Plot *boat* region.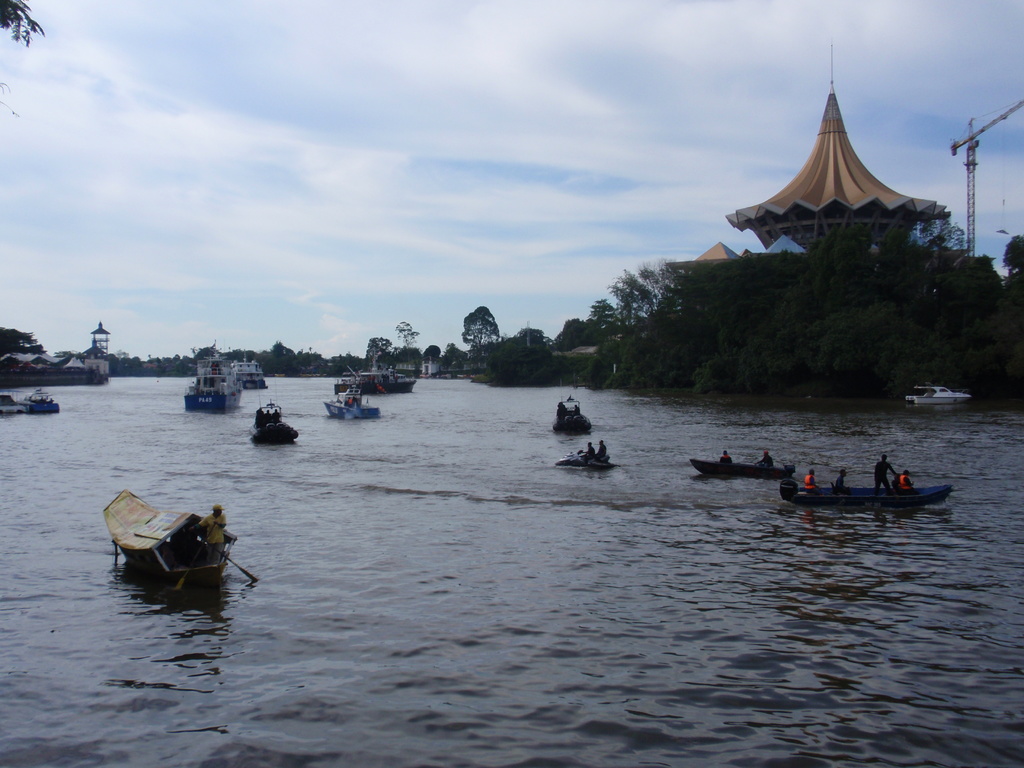
Plotted at bbox(230, 355, 267, 392).
